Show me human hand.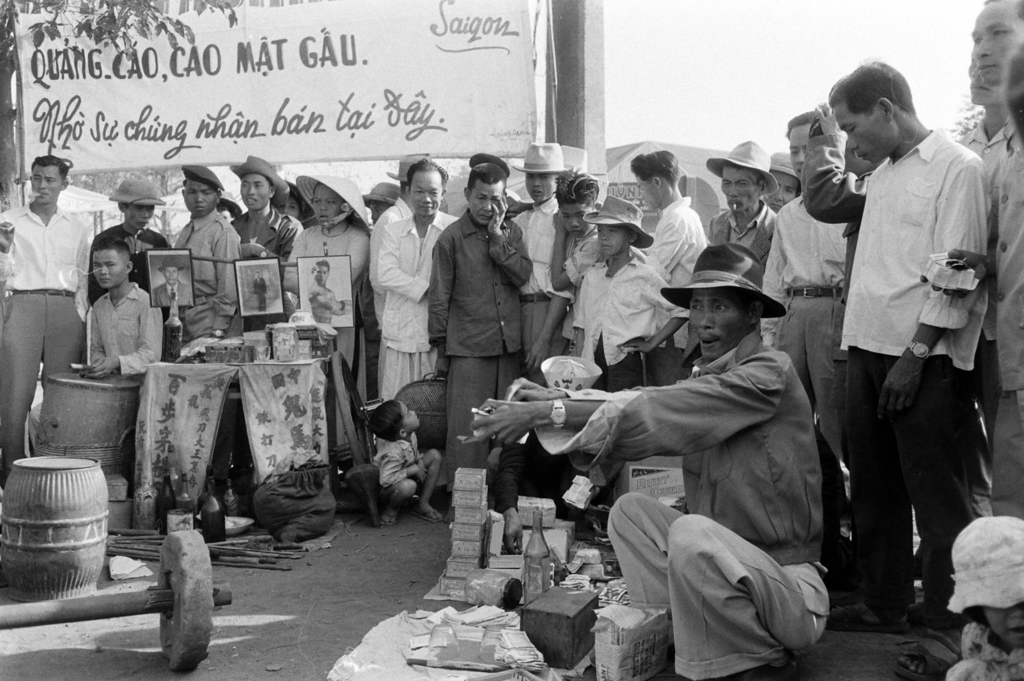
human hand is here: l=485, t=189, r=511, b=237.
